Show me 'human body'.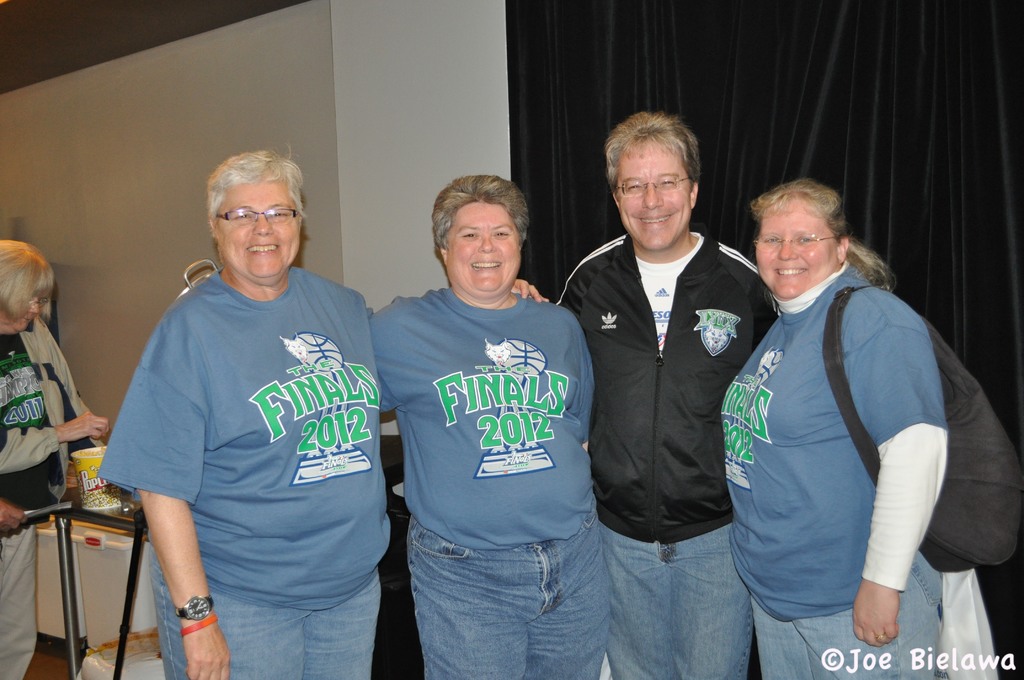
'human body' is here: box=[111, 146, 378, 679].
